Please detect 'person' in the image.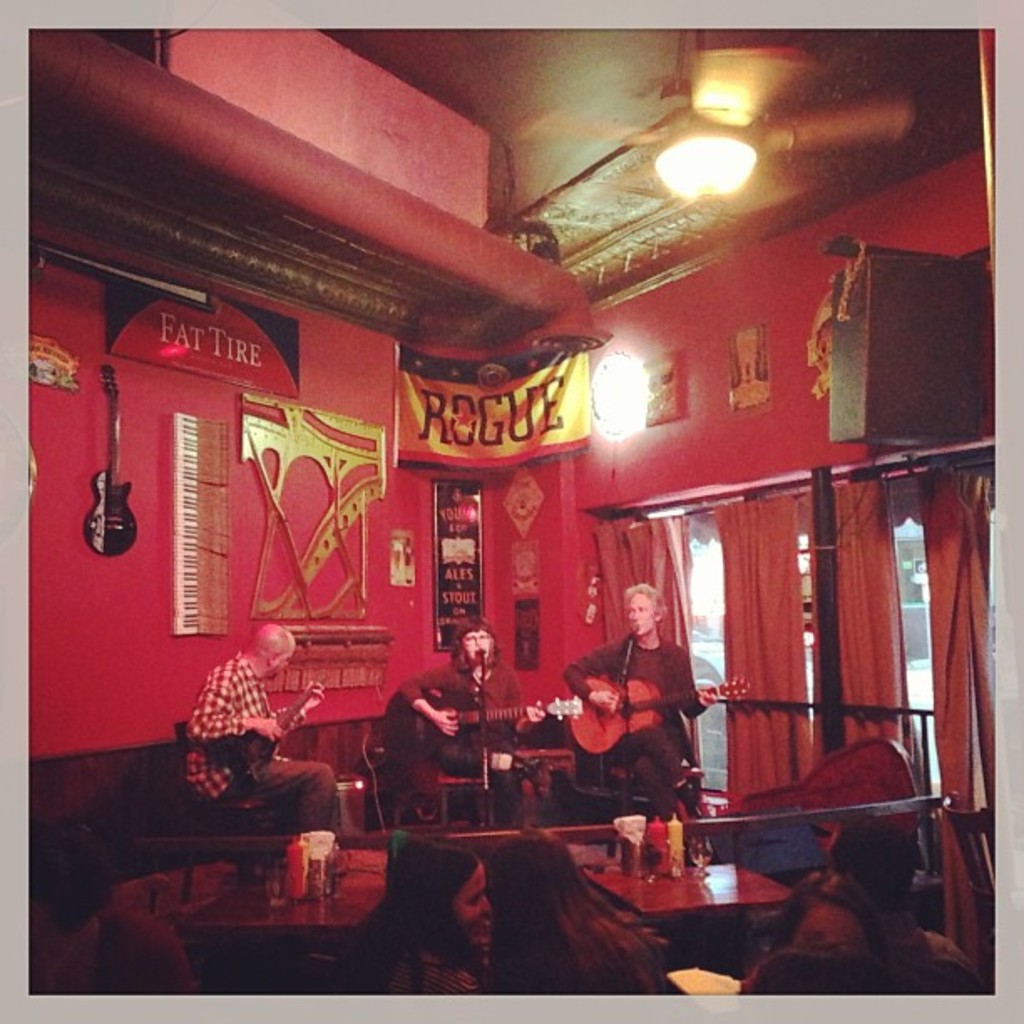
select_region(823, 798, 987, 997).
